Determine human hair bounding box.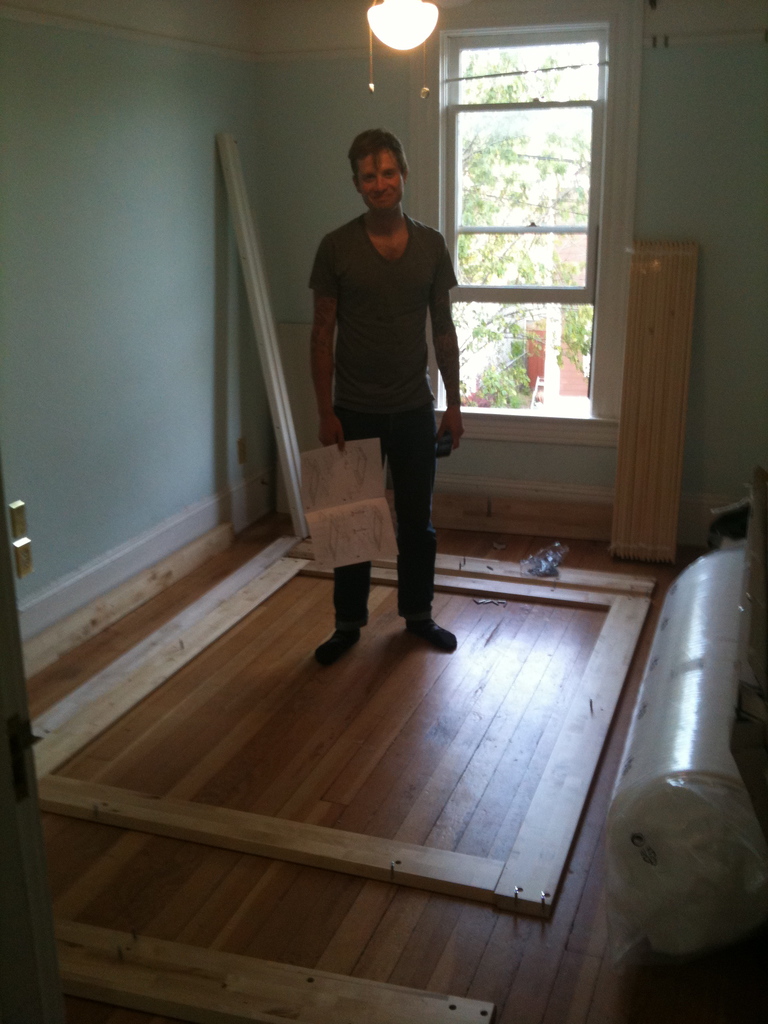
Determined: left=344, top=122, right=412, bottom=168.
